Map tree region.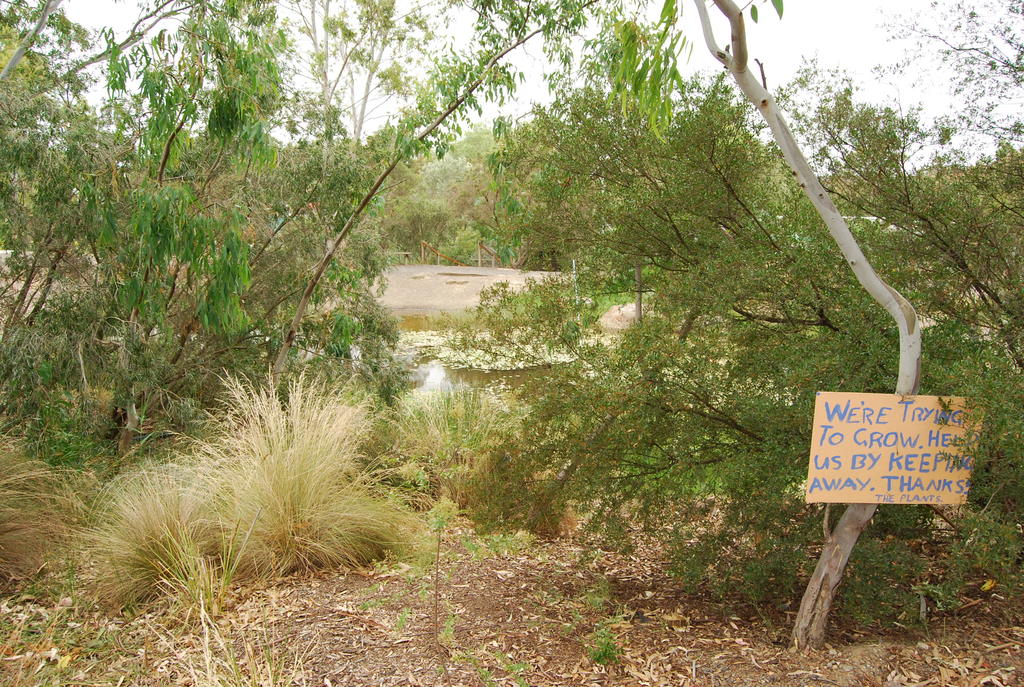
Mapped to <bbox>0, 0, 665, 603</bbox>.
